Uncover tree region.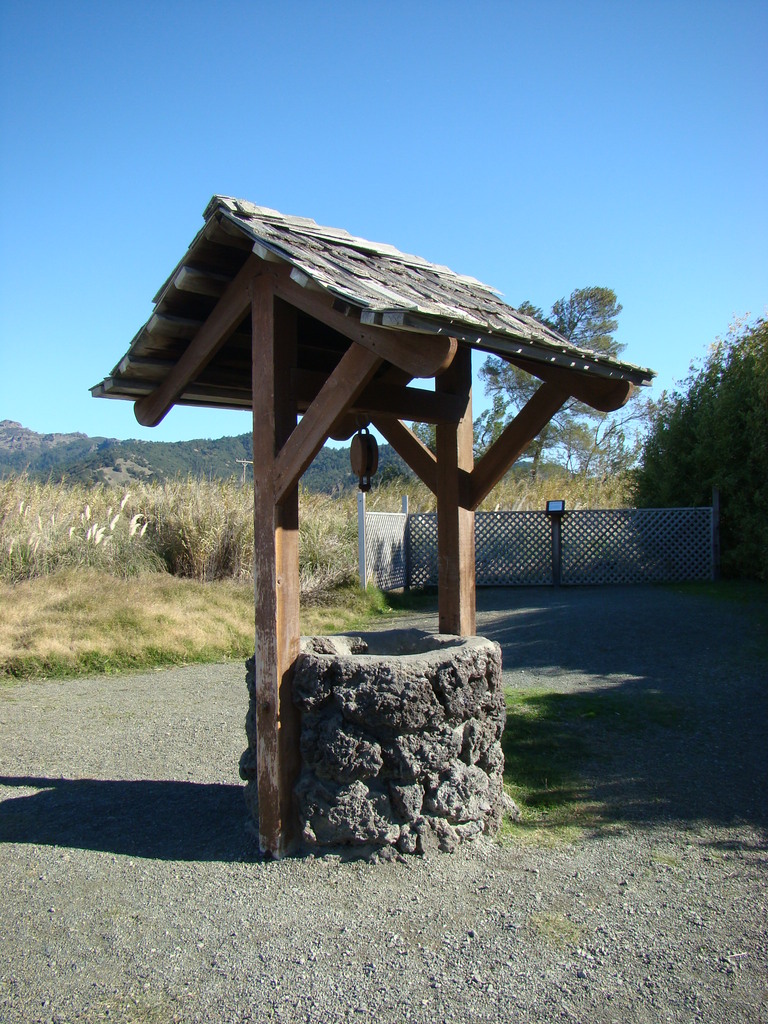
Uncovered: (471,280,632,483).
